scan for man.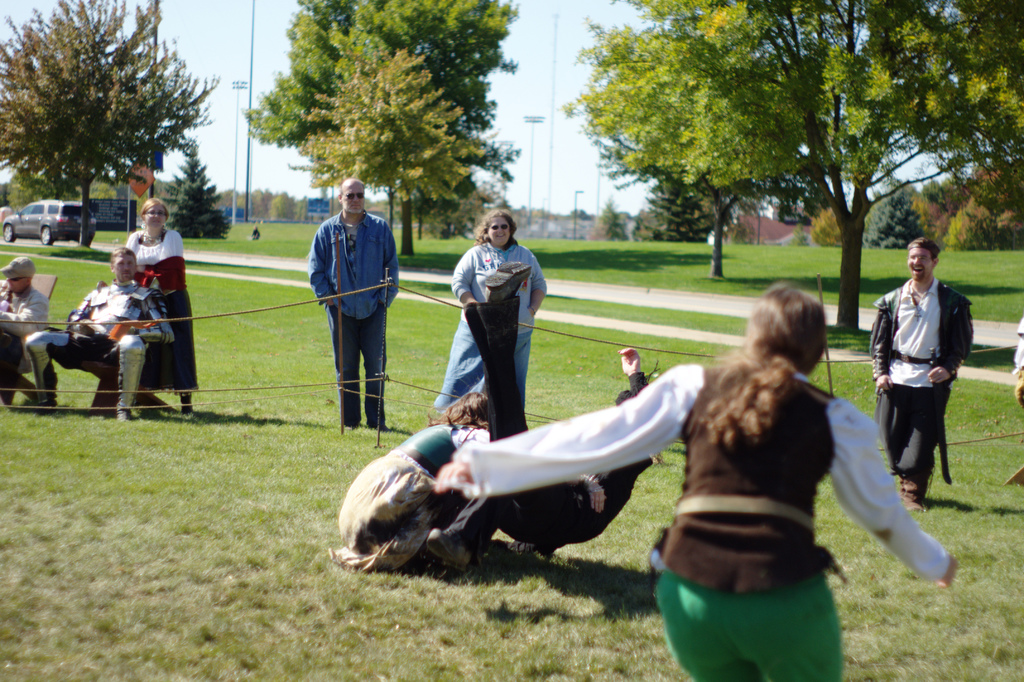
Scan result: detection(23, 244, 177, 424).
